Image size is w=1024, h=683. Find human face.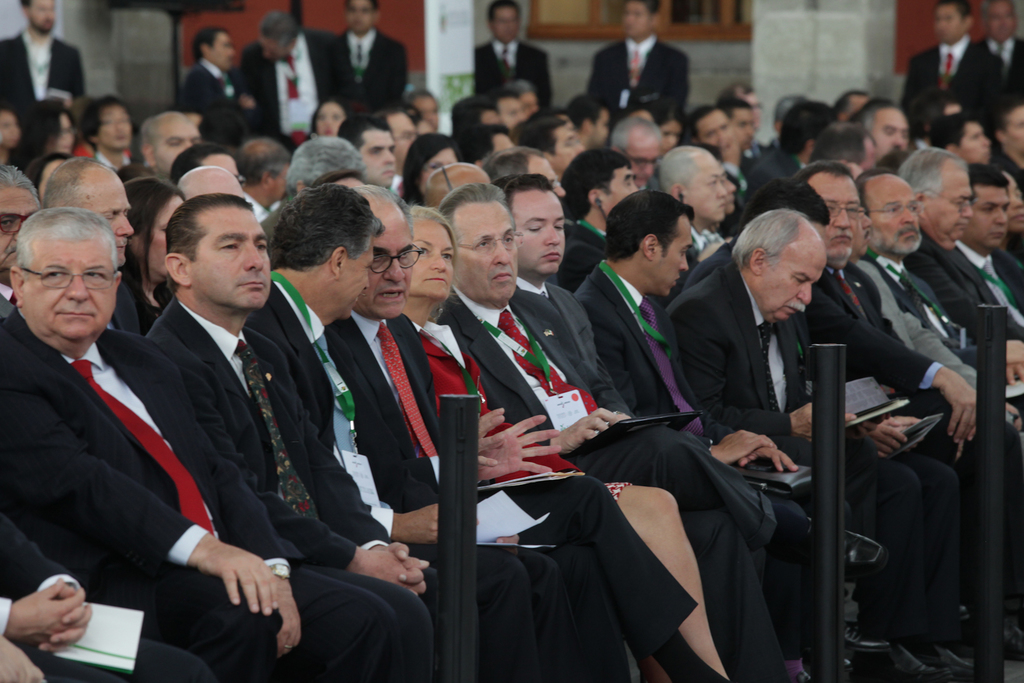
(988,4,1012,43).
